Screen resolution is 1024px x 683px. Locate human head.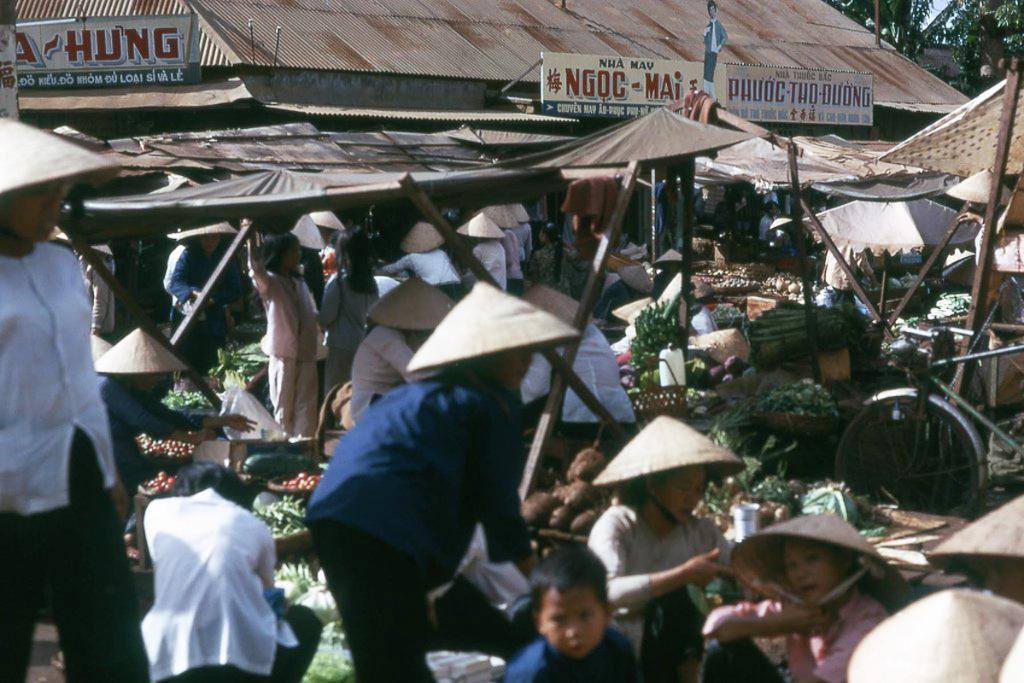
[0,118,73,248].
